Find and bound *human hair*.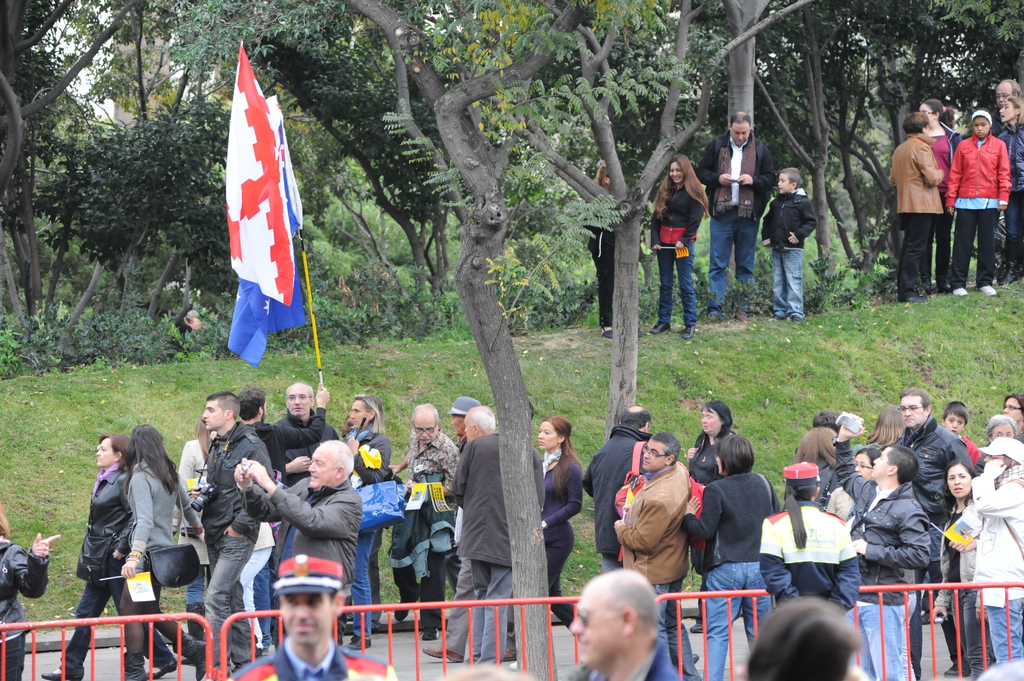
Bound: (x1=329, y1=587, x2=337, y2=605).
